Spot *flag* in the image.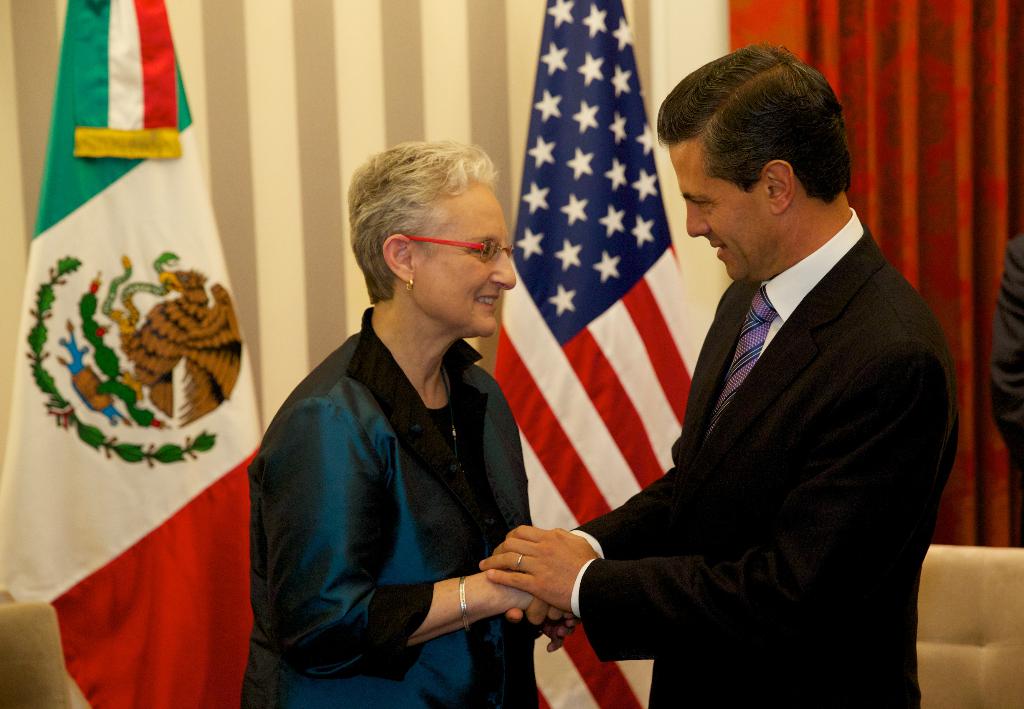
*flag* found at box(490, 0, 709, 532).
